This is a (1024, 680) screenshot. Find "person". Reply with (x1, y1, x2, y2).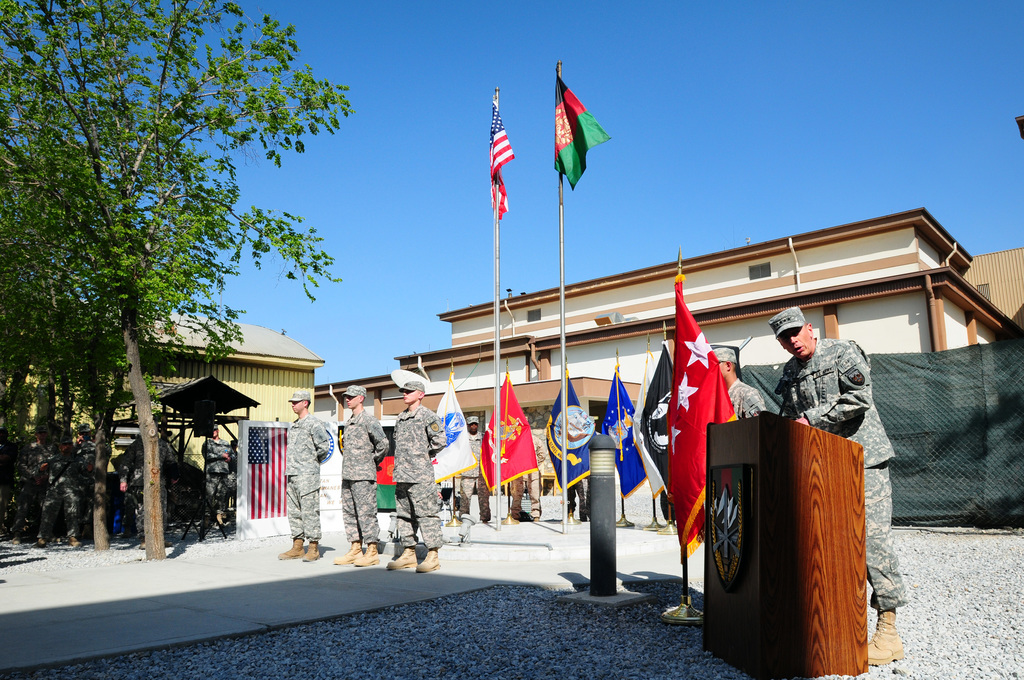
(381, 381, 444, 571).
